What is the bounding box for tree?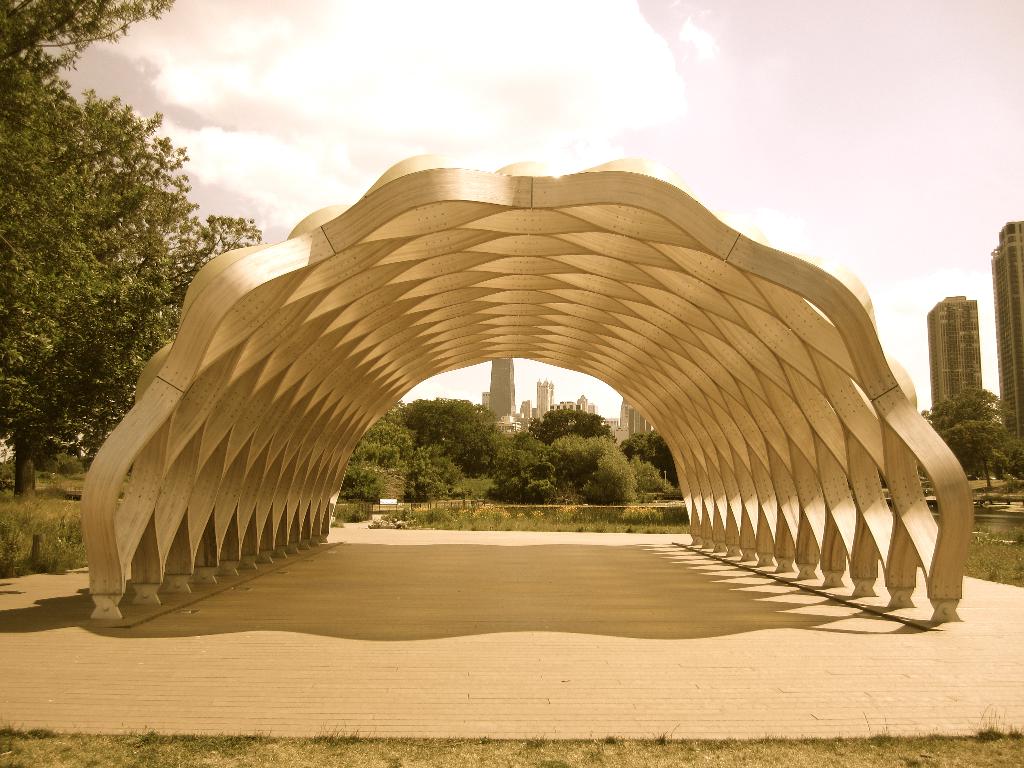
913 385 1023 490.
